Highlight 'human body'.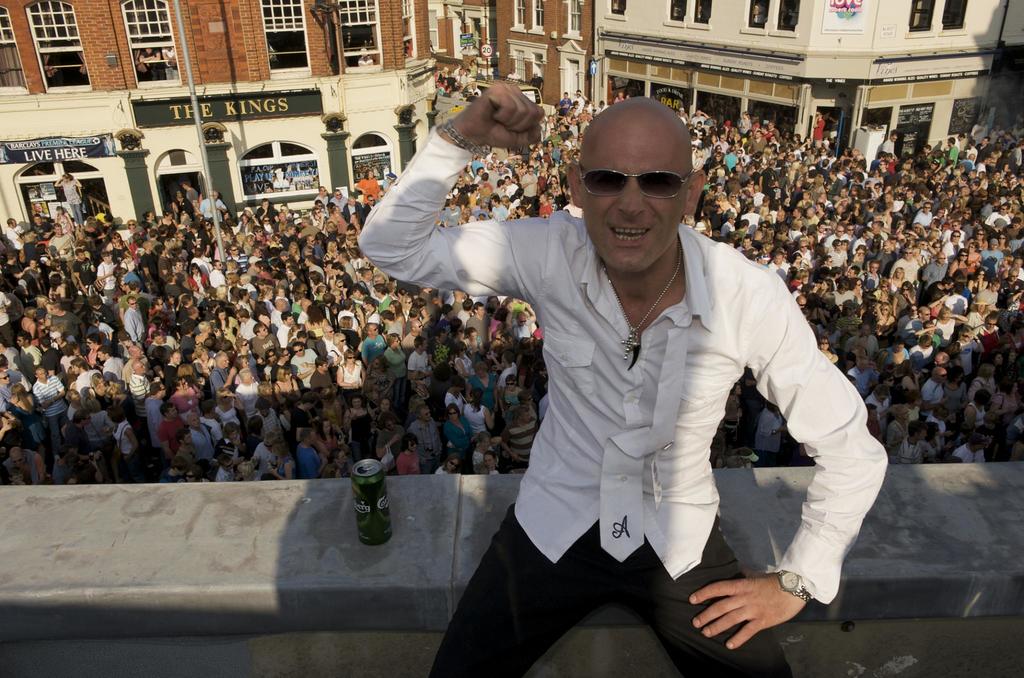
Highlighted region: (715,141,719,149).
